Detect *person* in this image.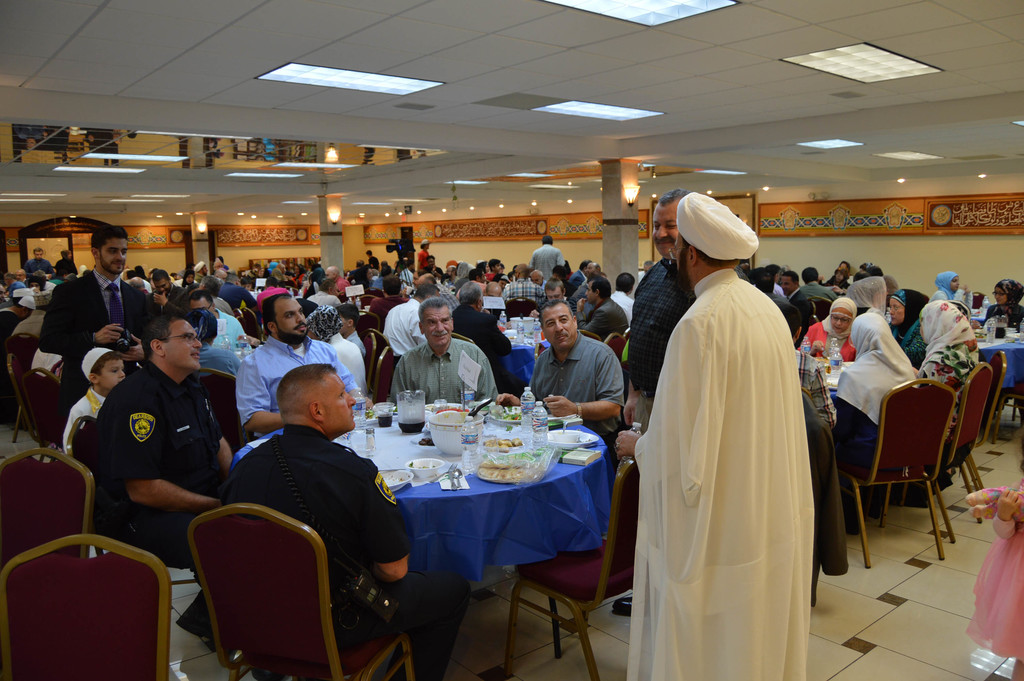
Detection: 220,285,355,430.
